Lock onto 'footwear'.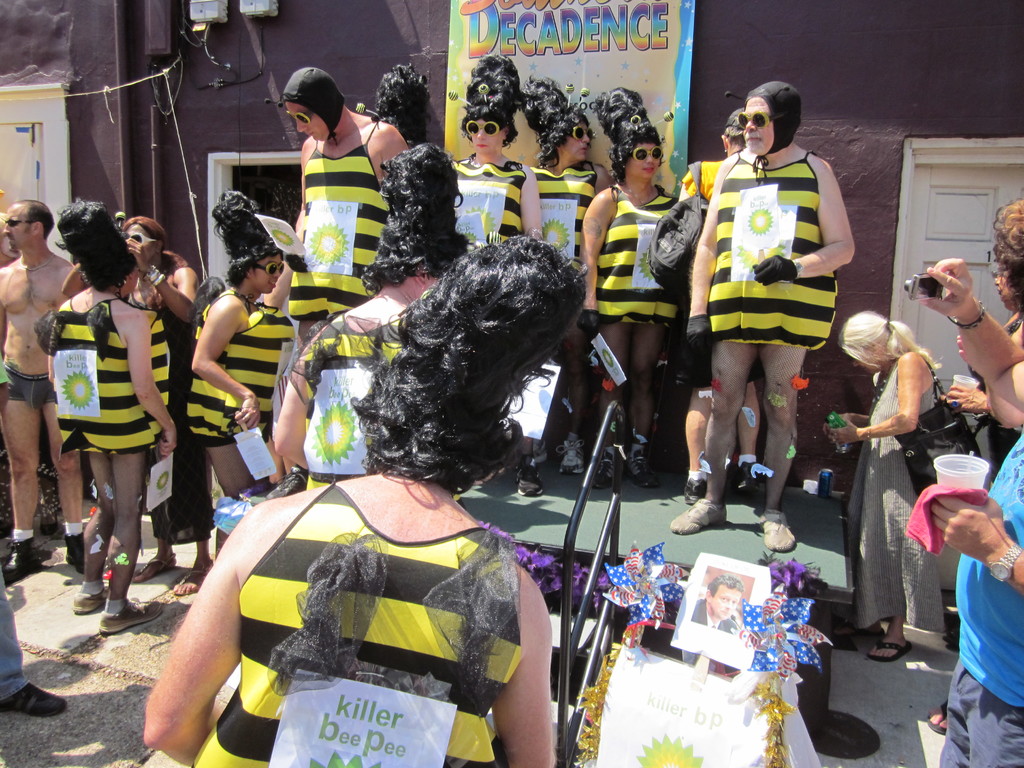
Locked: [929,702,952,734].
